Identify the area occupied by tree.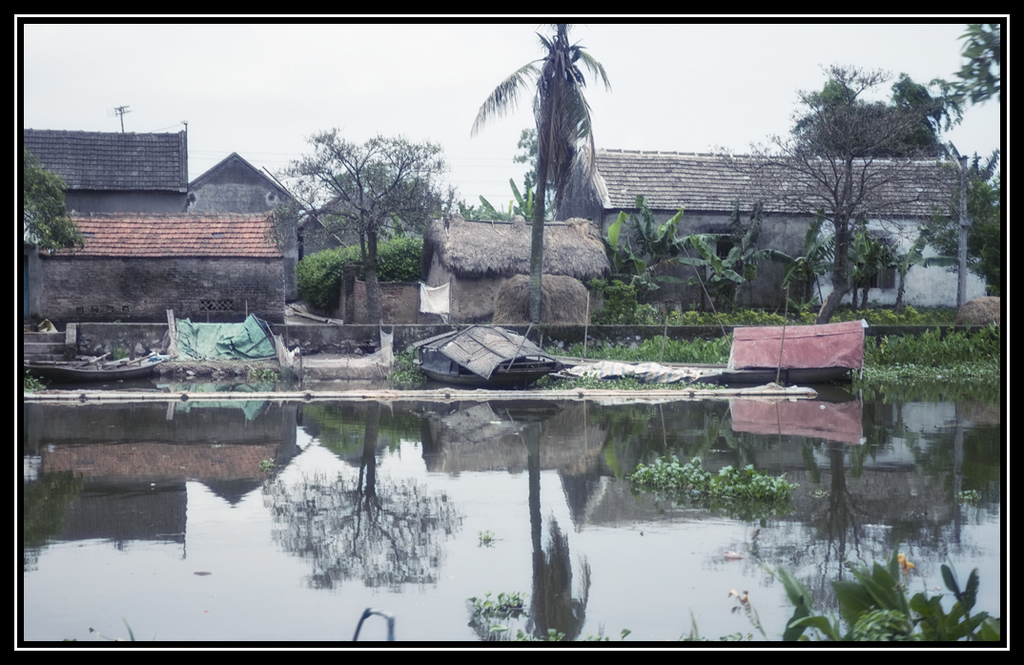
Area: left=944, top=150, right=1007, bottom=295.
